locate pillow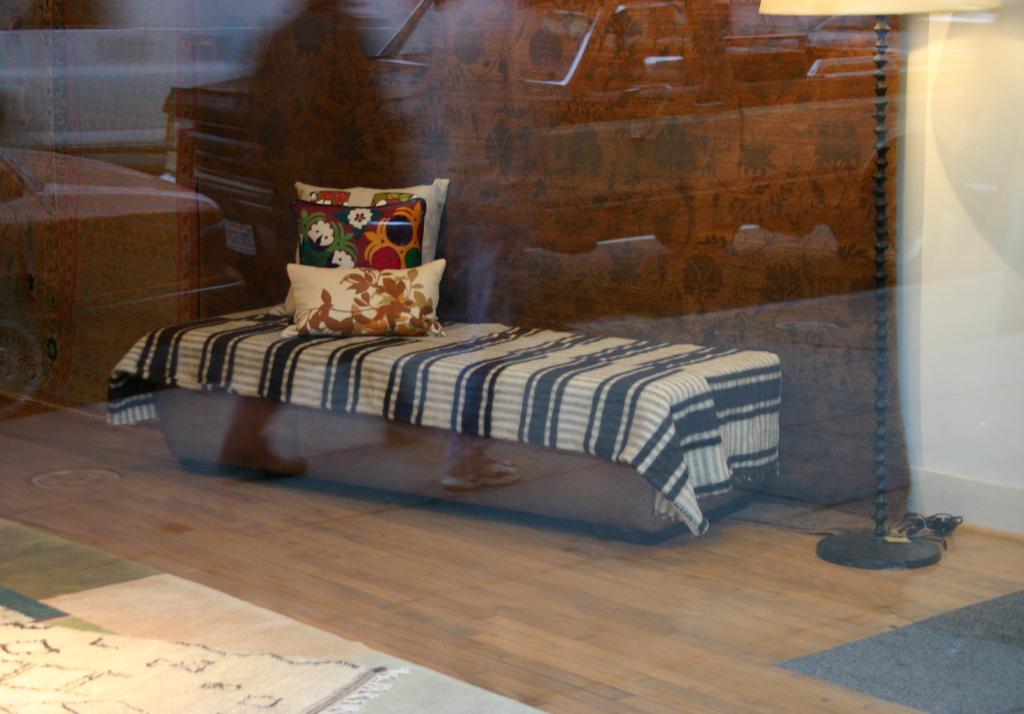
{"left": 282, "top": 263, "right": 455, "bottom": 348}
